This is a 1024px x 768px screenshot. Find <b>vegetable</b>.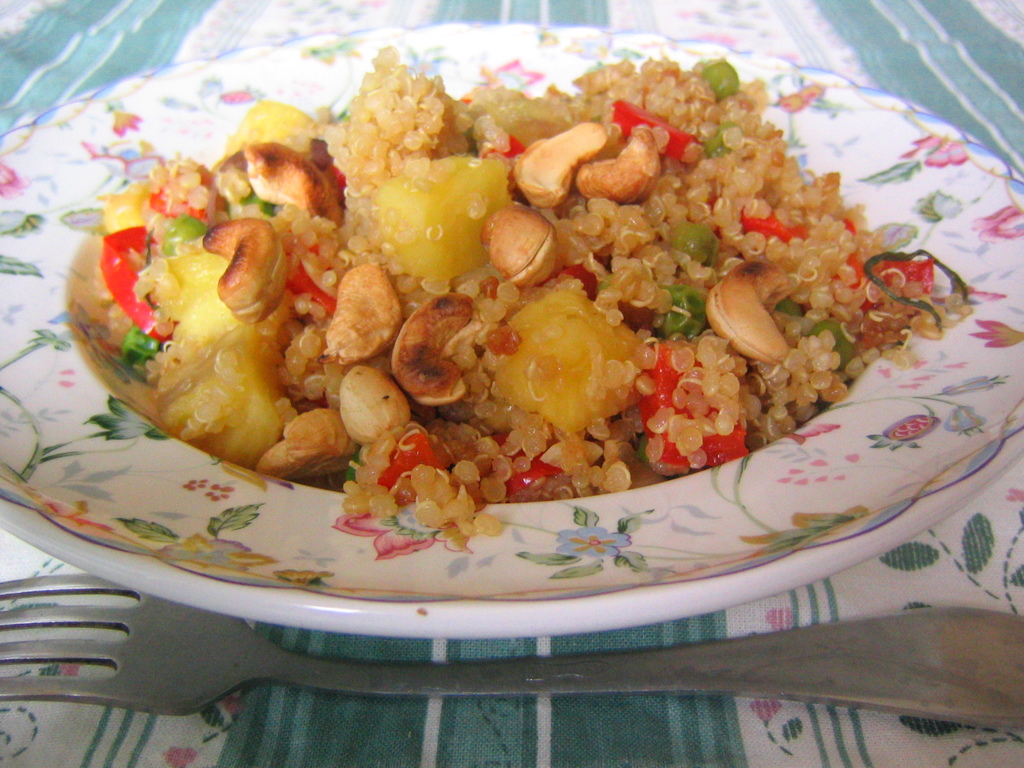
Bounding box: 848, 216, 938, 296.
